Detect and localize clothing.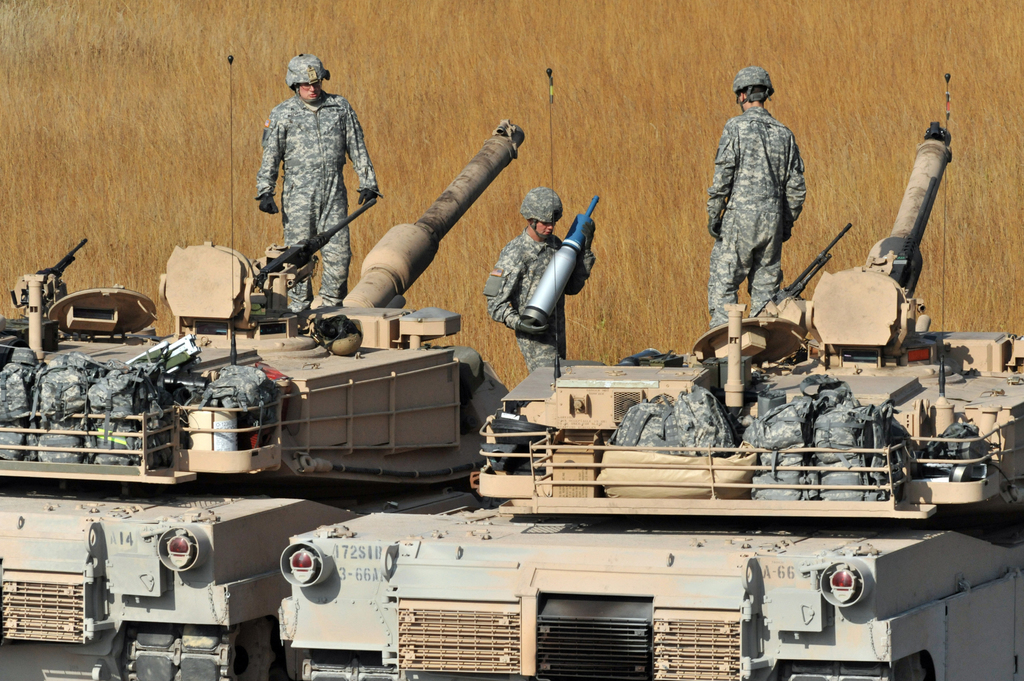
Localized at bbox=(705, 112, 812, 332).
